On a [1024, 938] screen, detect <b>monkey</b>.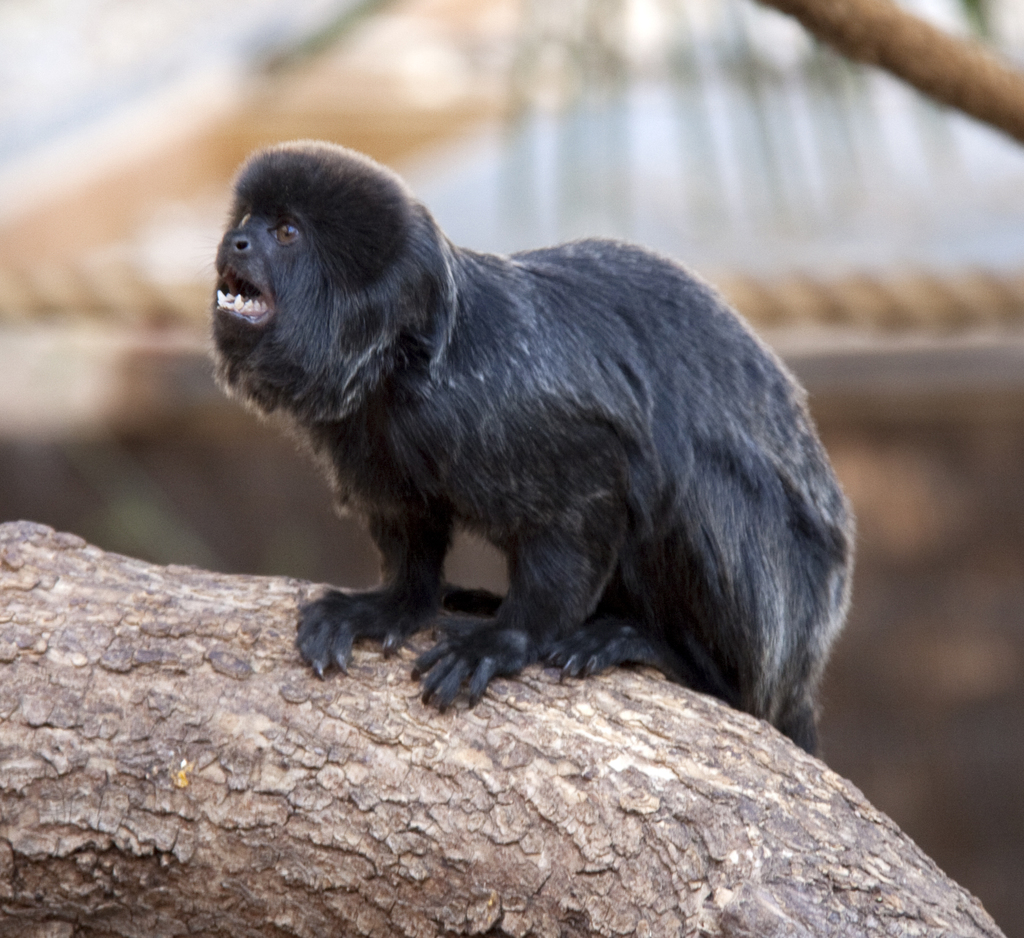
214,140,858,756.
